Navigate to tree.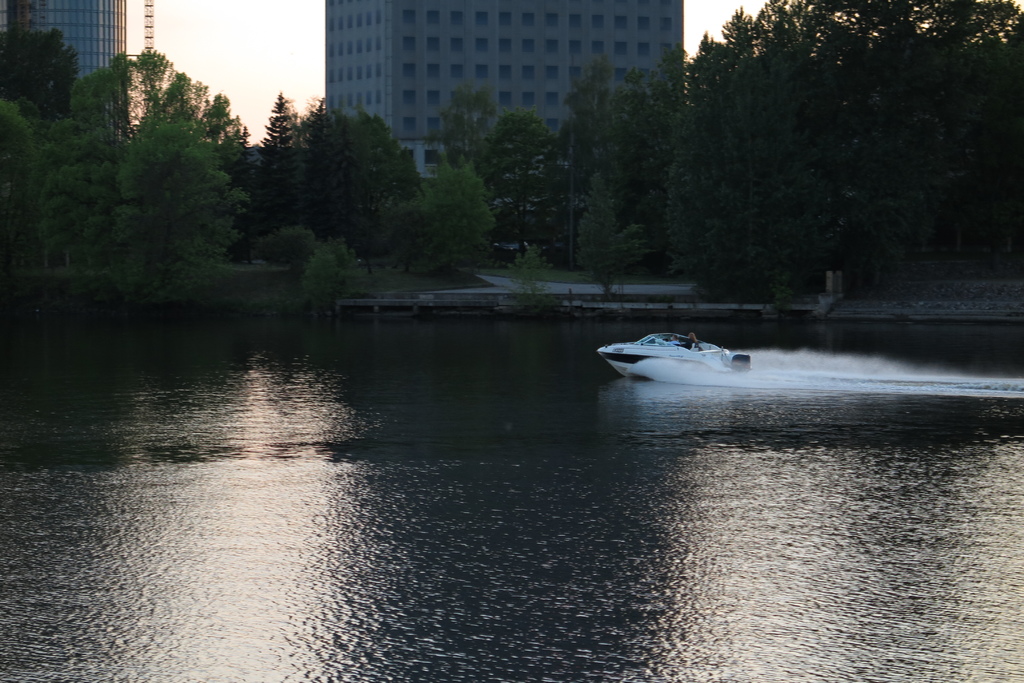
Navigation target: {"x1": 254, "y1": 81, "x2": 311, "y2": 165}.
